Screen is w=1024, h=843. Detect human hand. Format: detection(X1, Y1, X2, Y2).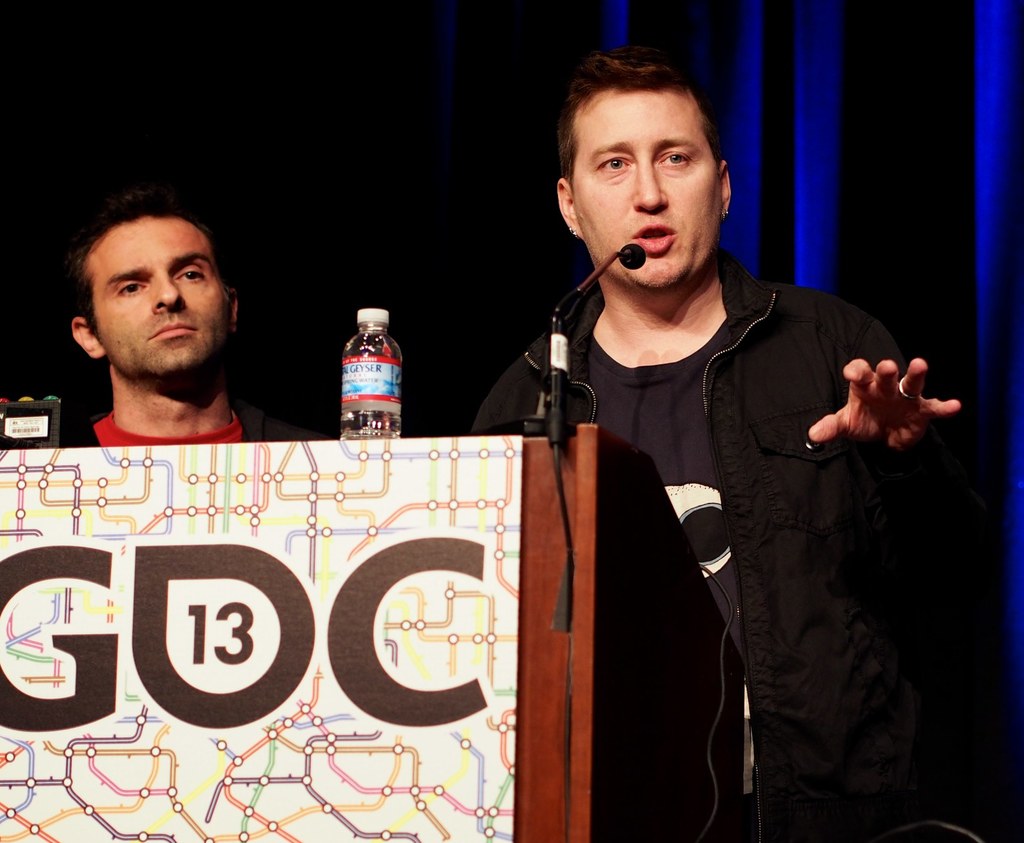
detection(824, 351, 969, 472).
